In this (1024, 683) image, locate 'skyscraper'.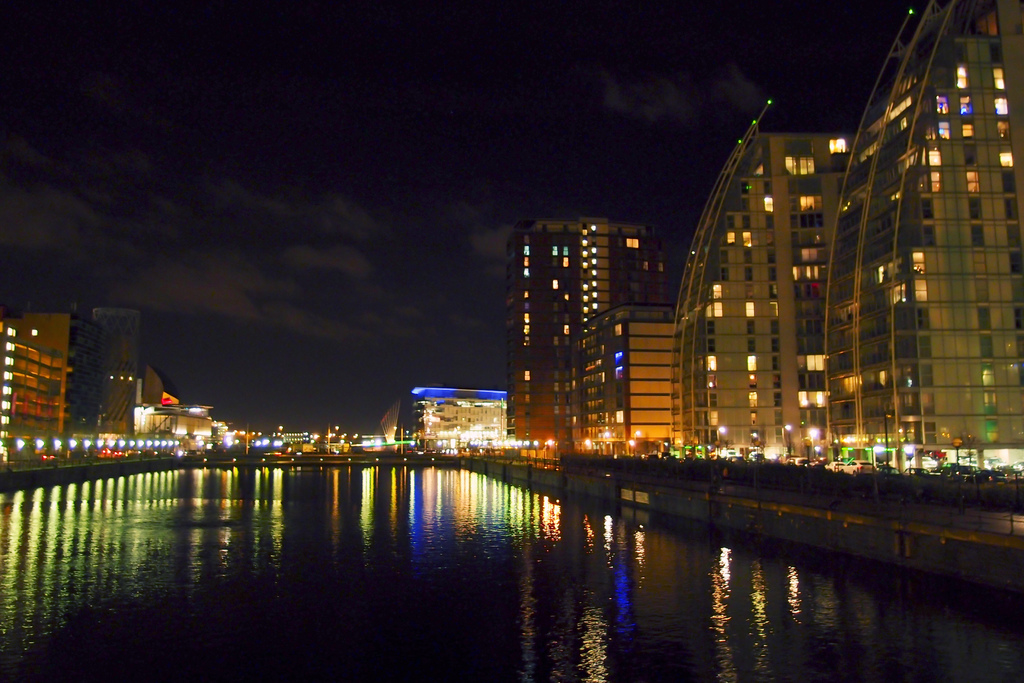
Bounding box: bbox(810, 0, 1021, 521).
